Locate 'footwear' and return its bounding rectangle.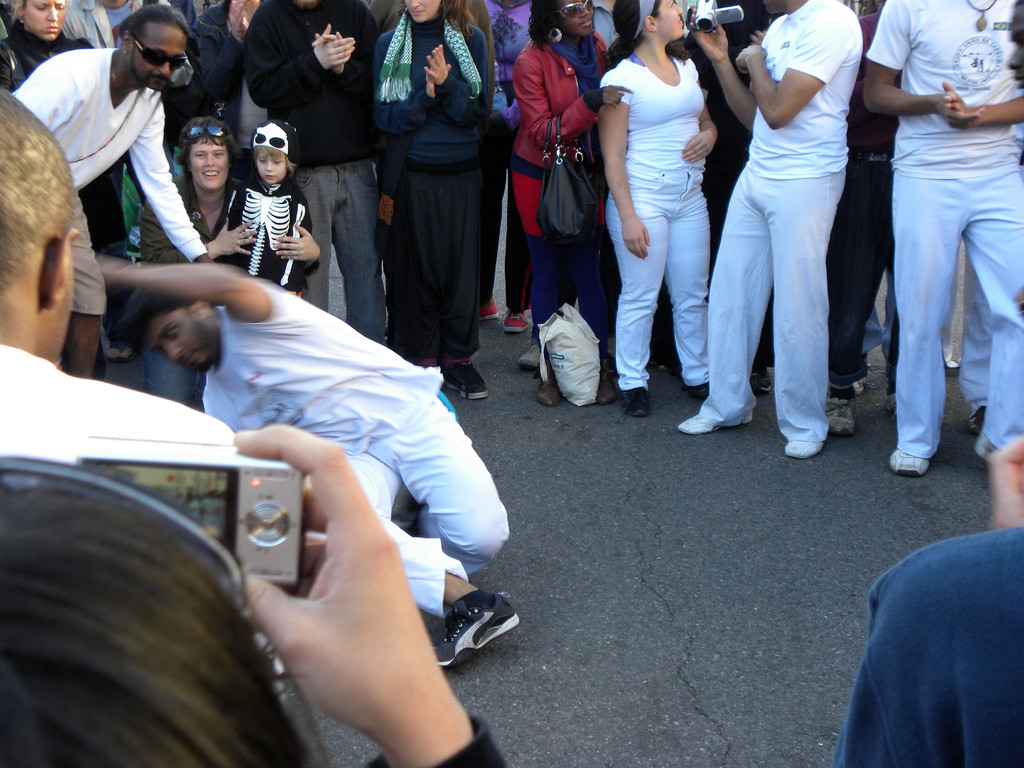
505, 310, 532, 333.
